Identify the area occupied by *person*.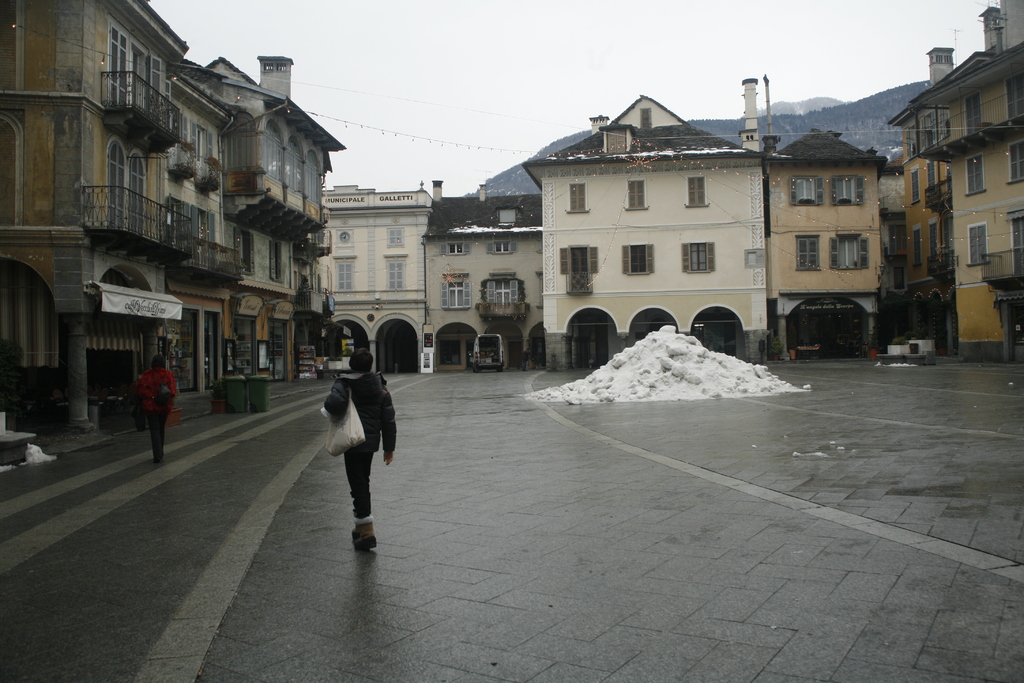
Area: l=325, t=342, r=396, b=552.
